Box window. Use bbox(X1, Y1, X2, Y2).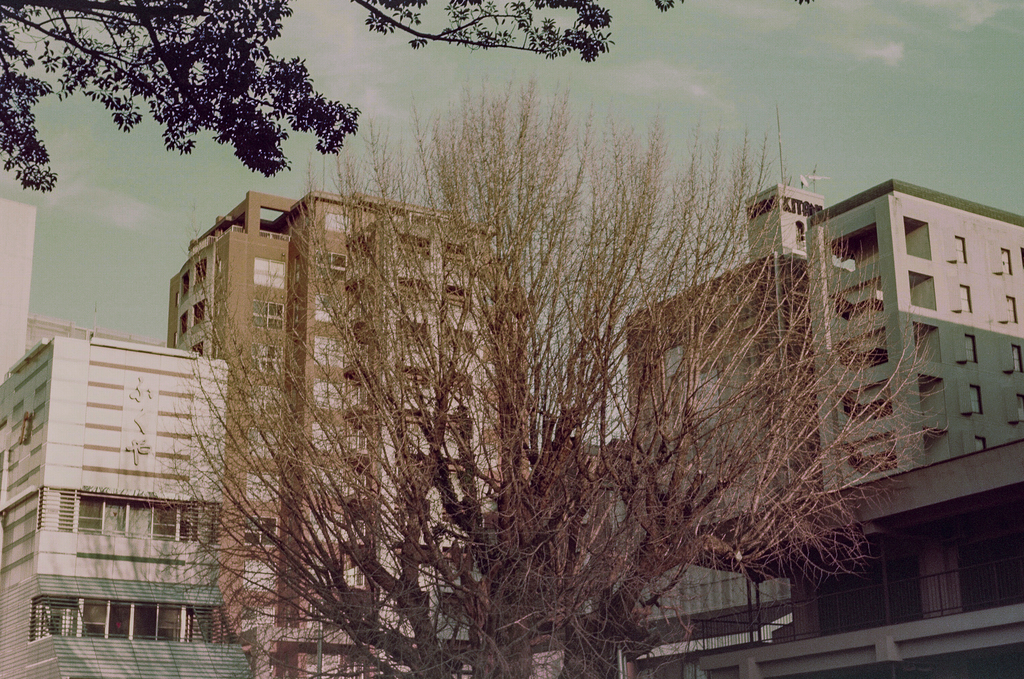
bbox(957, 234, 968, 264).
